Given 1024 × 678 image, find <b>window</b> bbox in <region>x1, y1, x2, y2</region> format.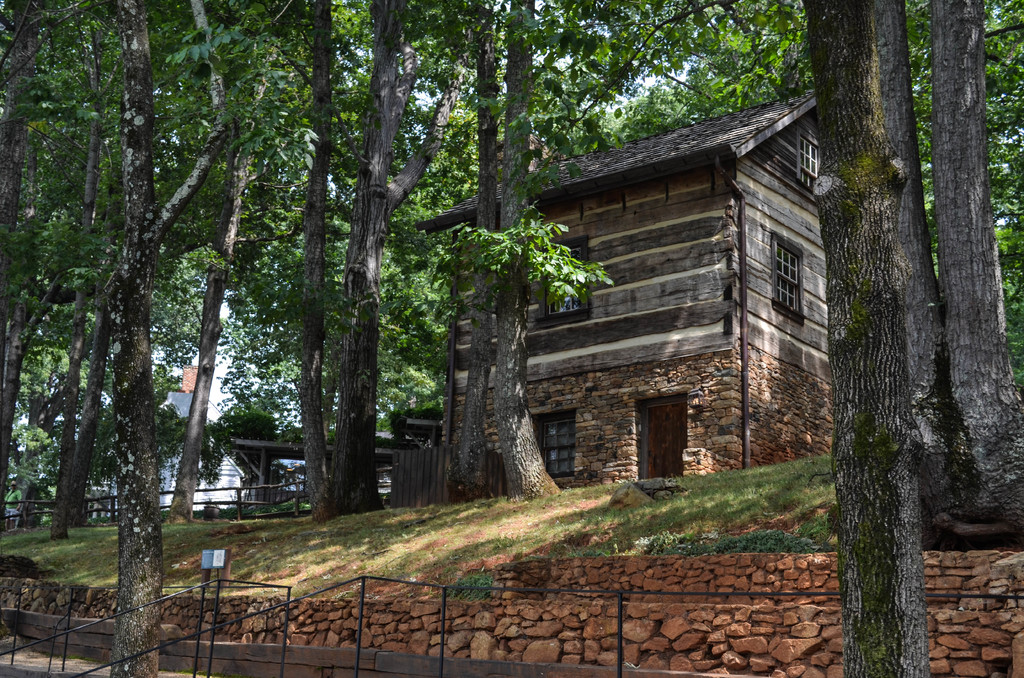
<region>533, 411, 576, 482</region>.
